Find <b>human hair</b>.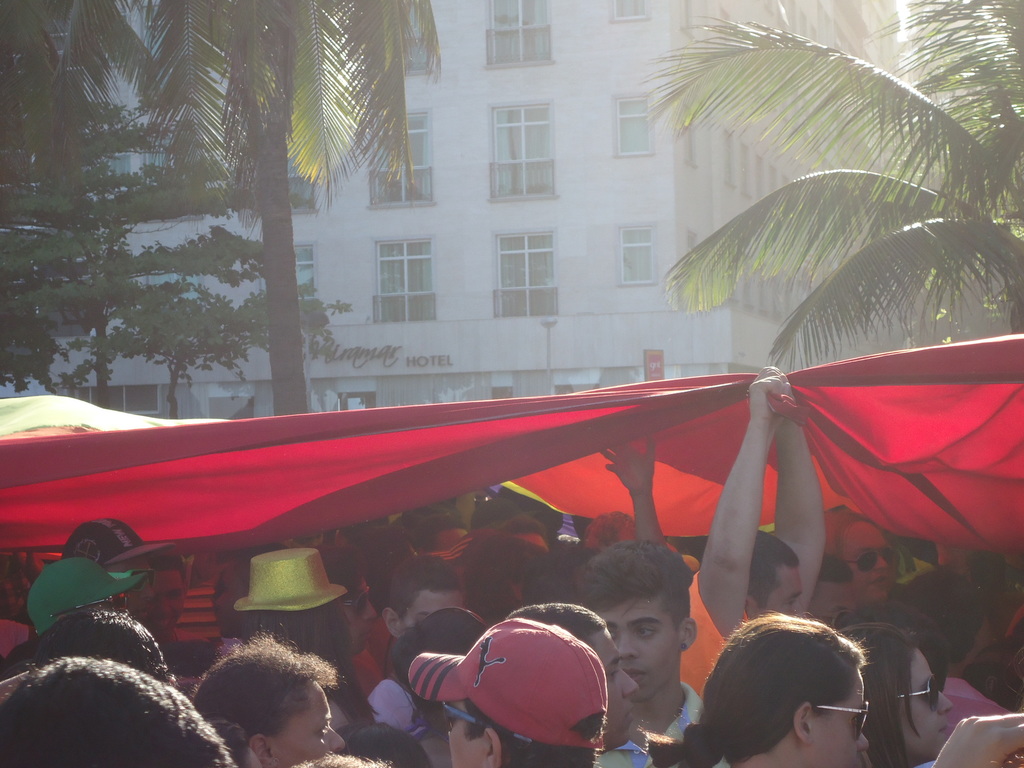
detection(821, 511, 868, 558).
